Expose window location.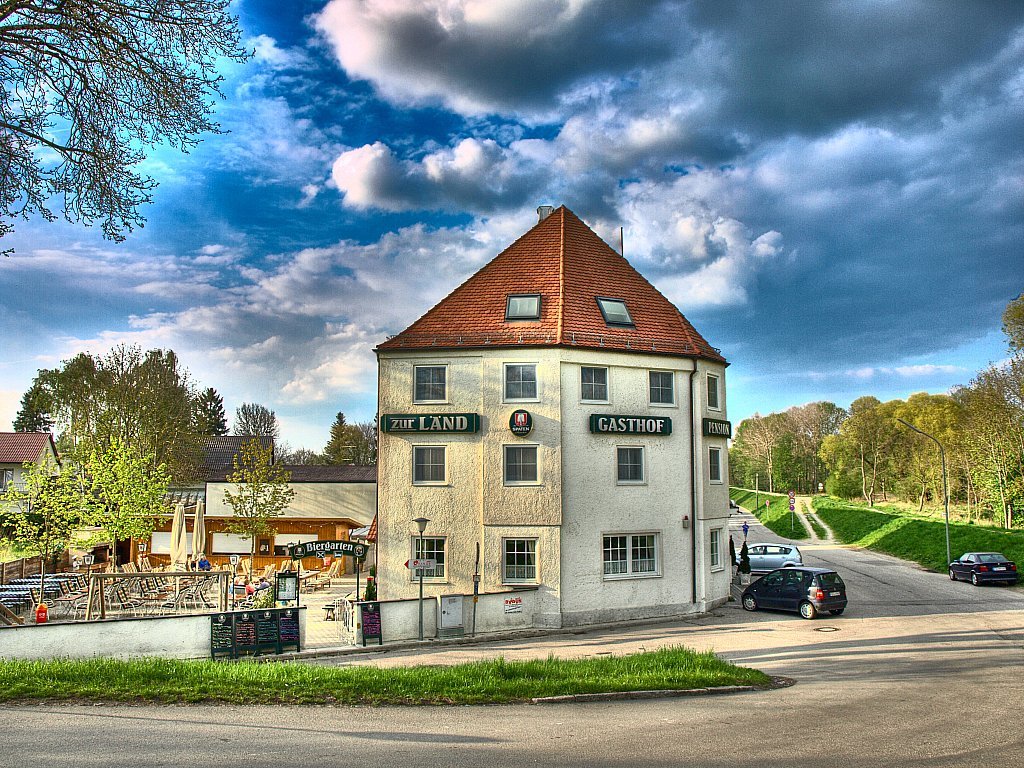
Exposed at bbox(615, 444, 646, 479).
